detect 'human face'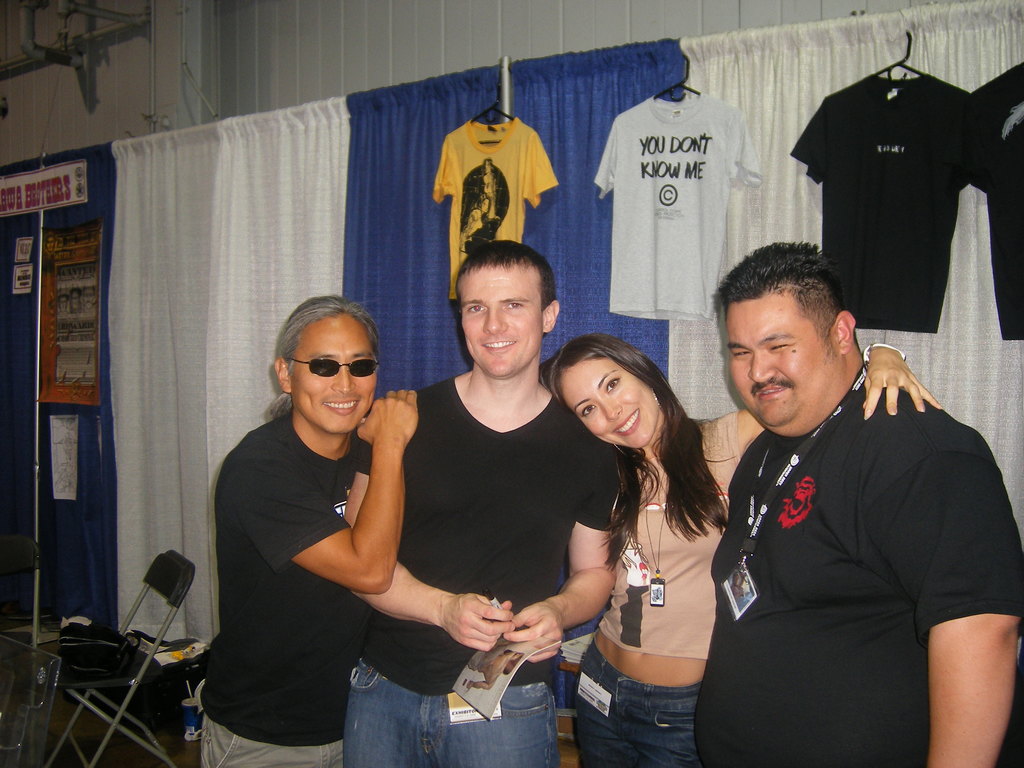
292,325,376,436
